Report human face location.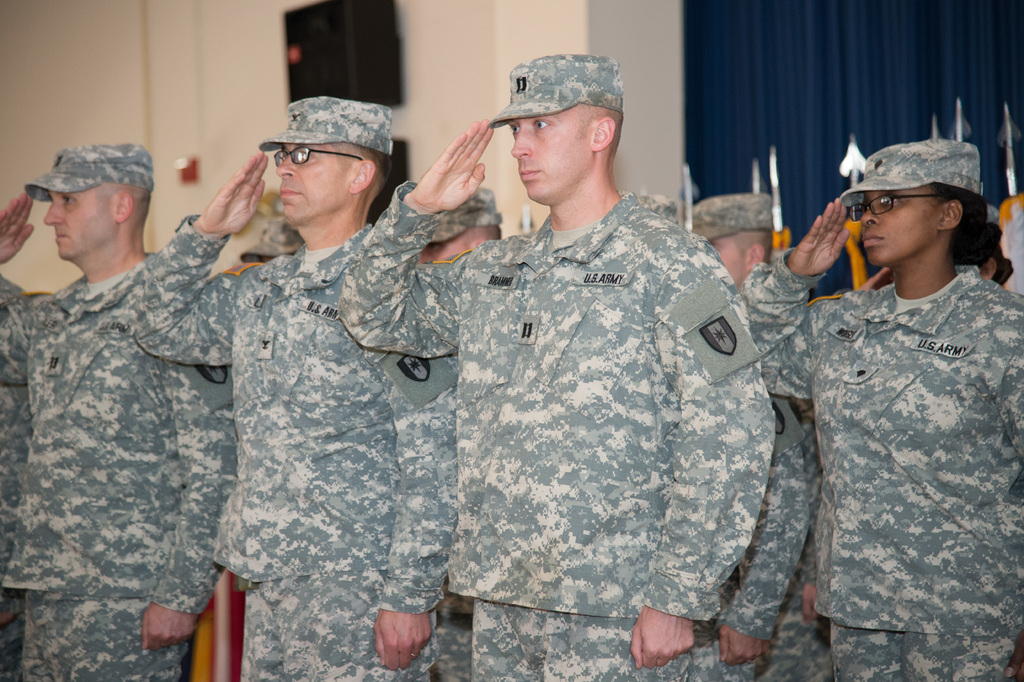
Report: crop(715, 231, 751, 280).
